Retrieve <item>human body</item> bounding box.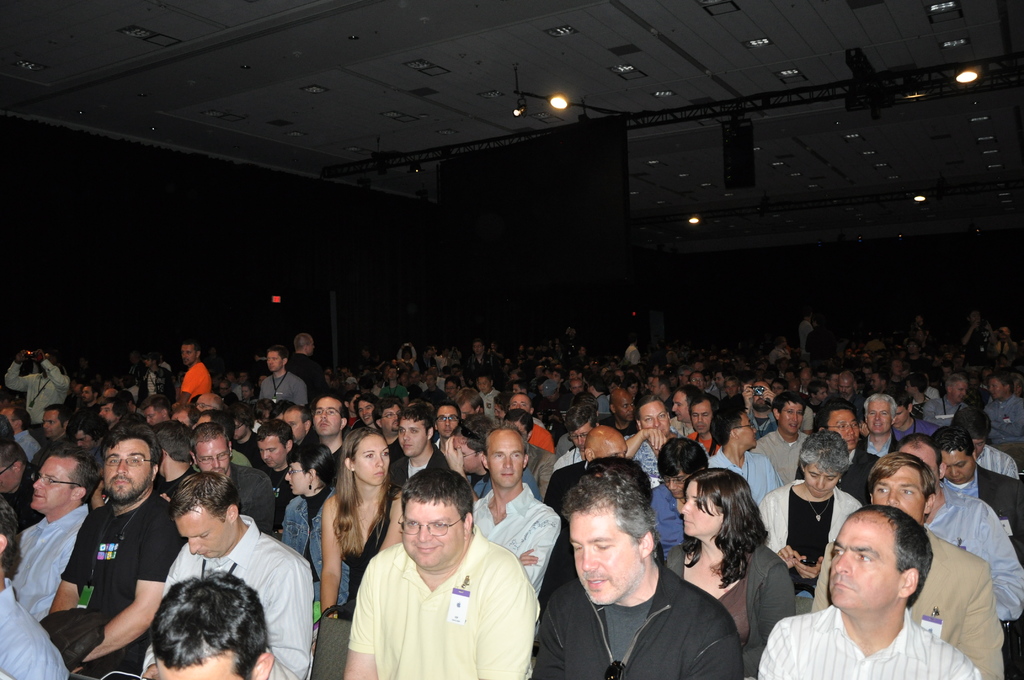
Bounding box: [420, 375, 447, 401].
